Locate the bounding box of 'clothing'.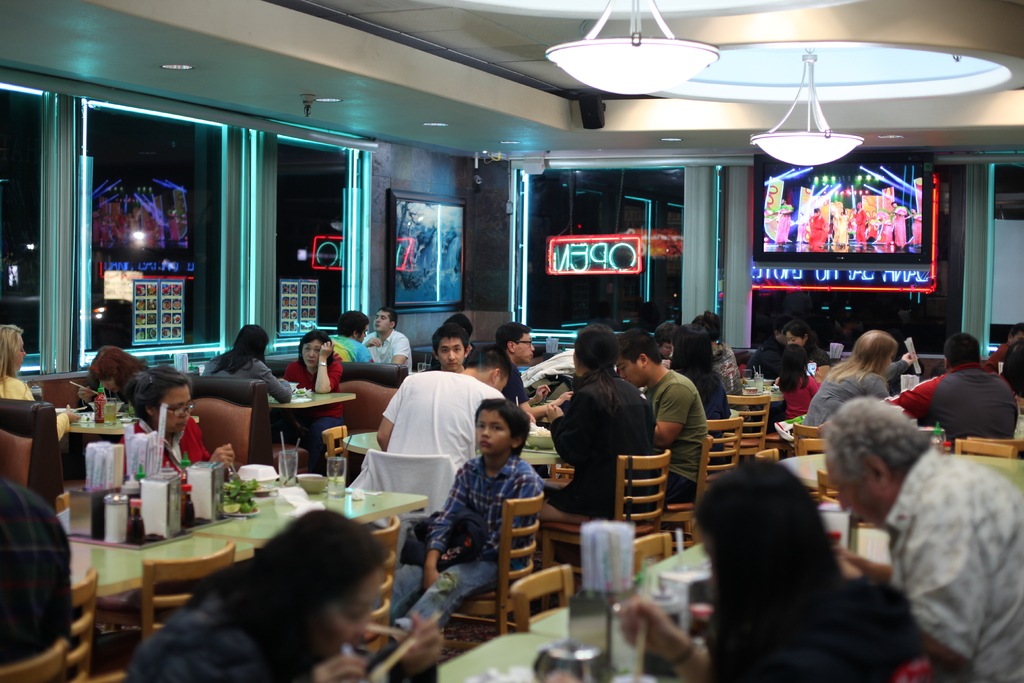
Bounding box: [left=884, top=445, right=1023, bottom=682].
